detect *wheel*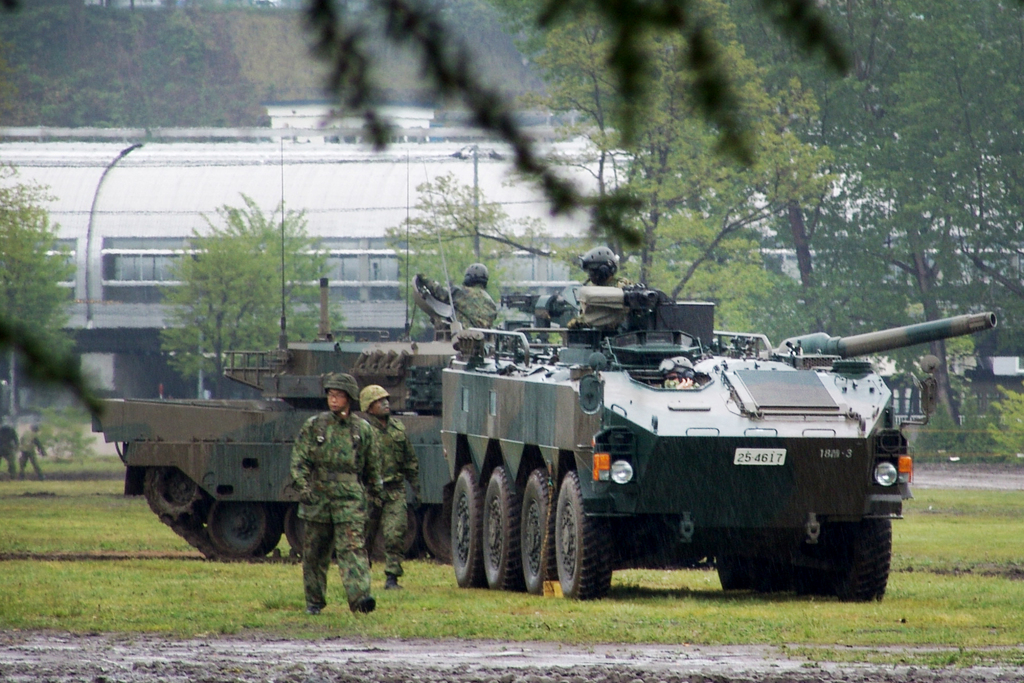
BBox(550, 469, 608, 604)
